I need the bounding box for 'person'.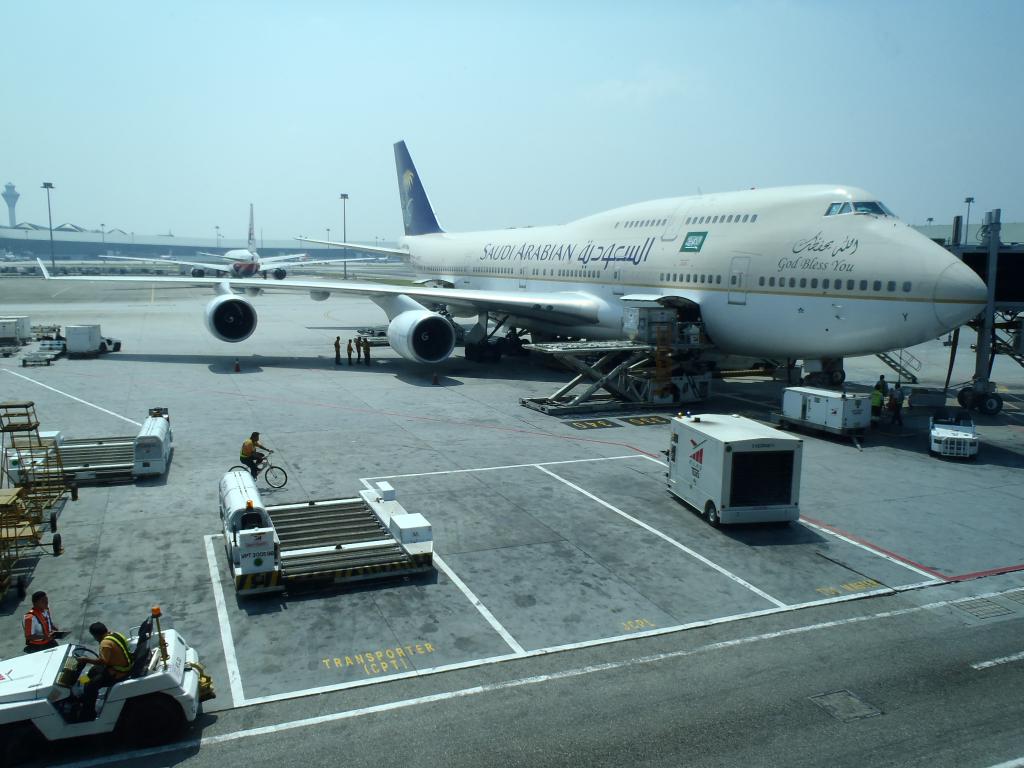
Here it is: bbox=(75, 624, 132, 722).
